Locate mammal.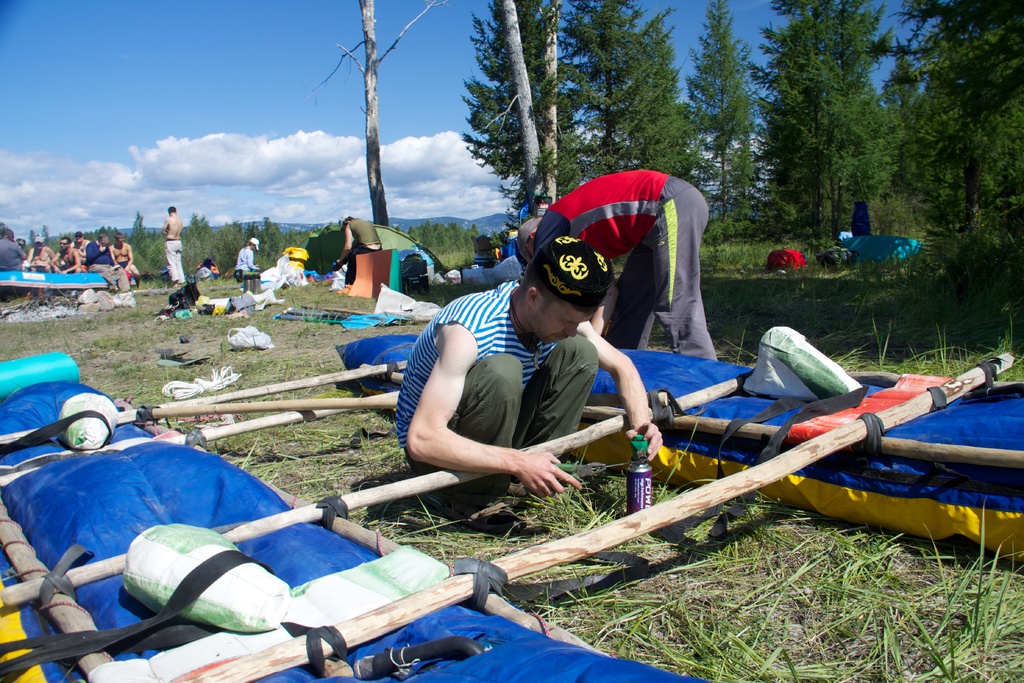
Bounding box: box=[333, 212, 383, 290].
